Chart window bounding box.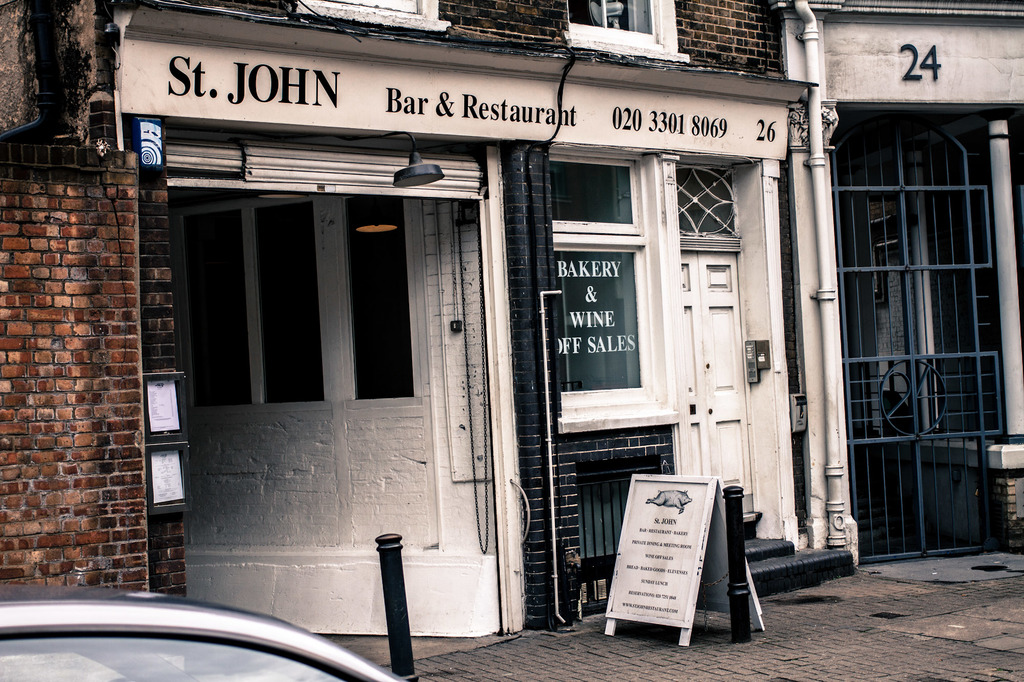
Charted: 564, 0, 667, 55.
